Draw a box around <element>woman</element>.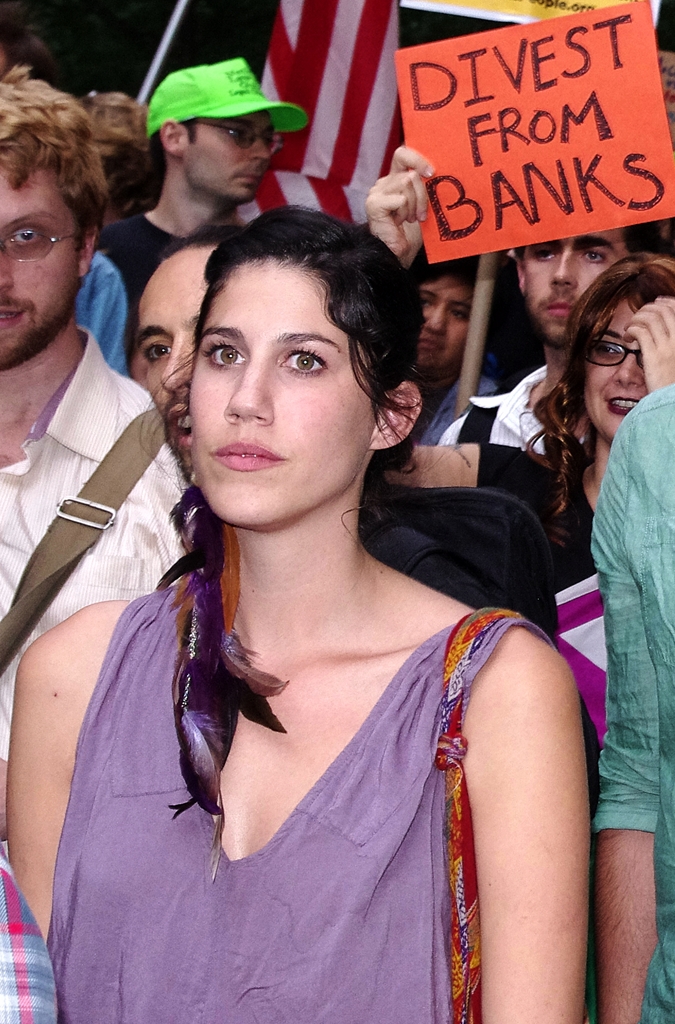
box=[365, 205, 674, 588].
